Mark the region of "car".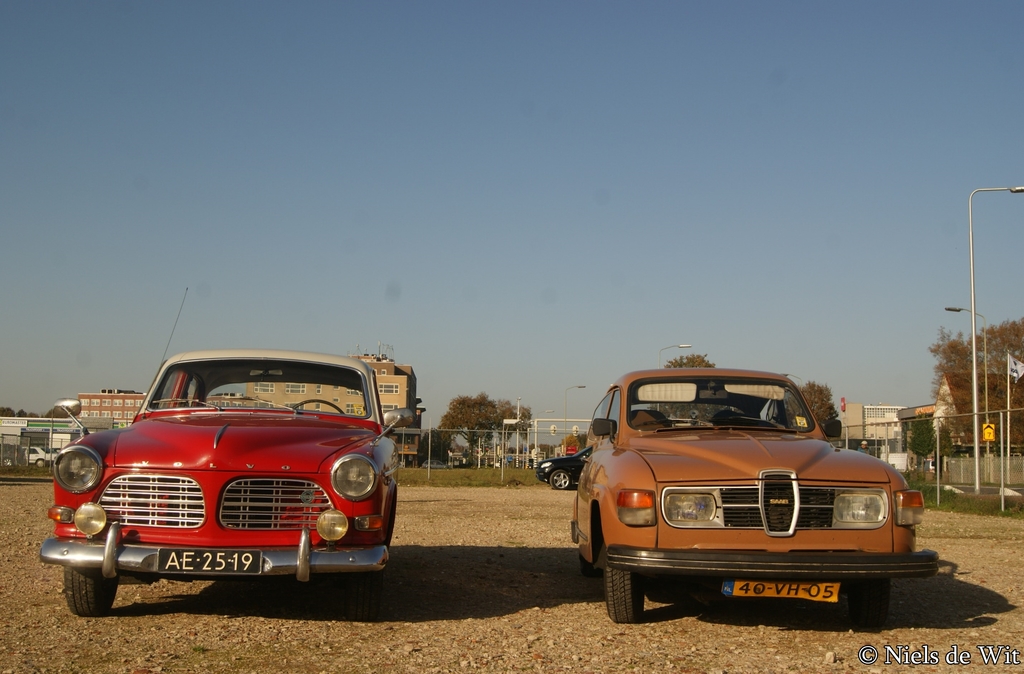
Region: x1=534 y1=448 x2=594 y2=488.
